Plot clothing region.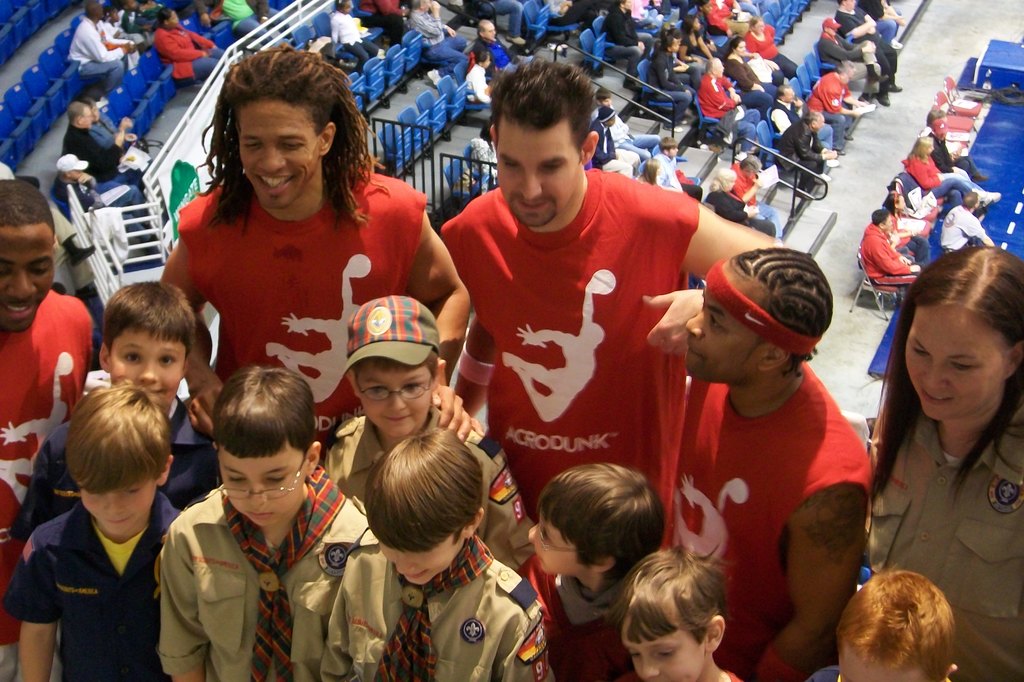
Plotted at bbox(671, 376, 871, 674).
